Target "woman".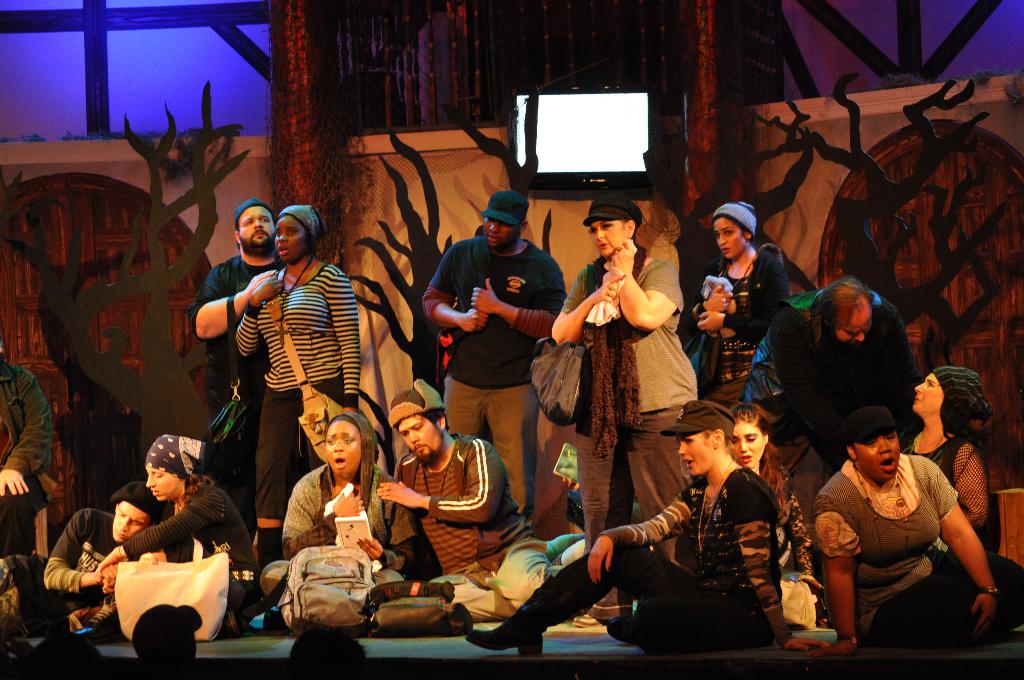
Target region: select_region(266, 406, 383, 653).
